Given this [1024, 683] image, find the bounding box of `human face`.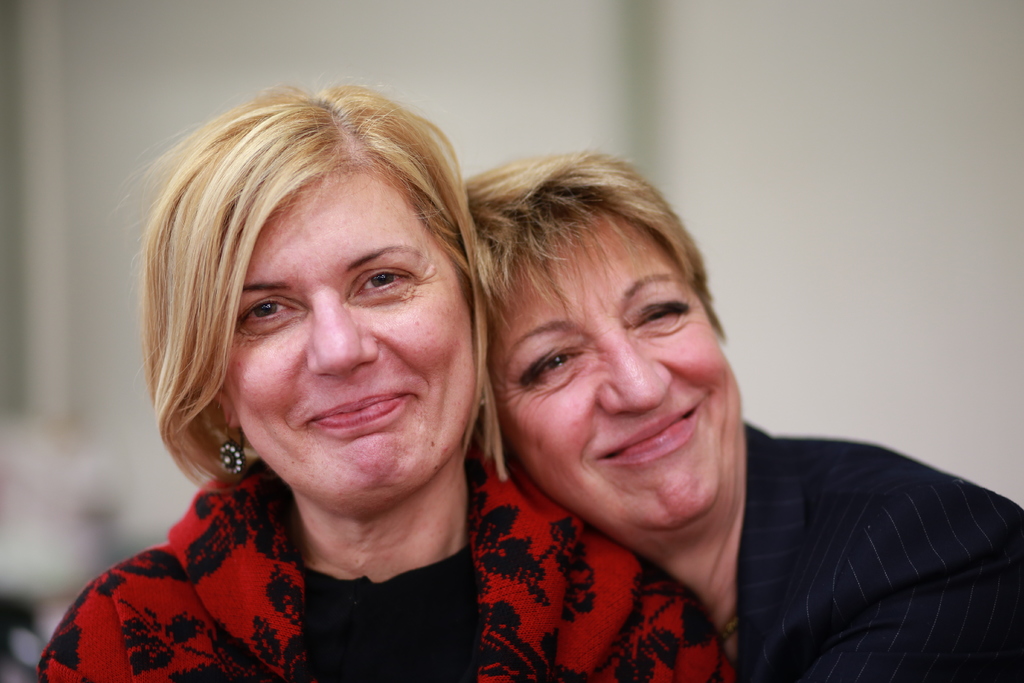
crop(482, 208, 740, 536).
